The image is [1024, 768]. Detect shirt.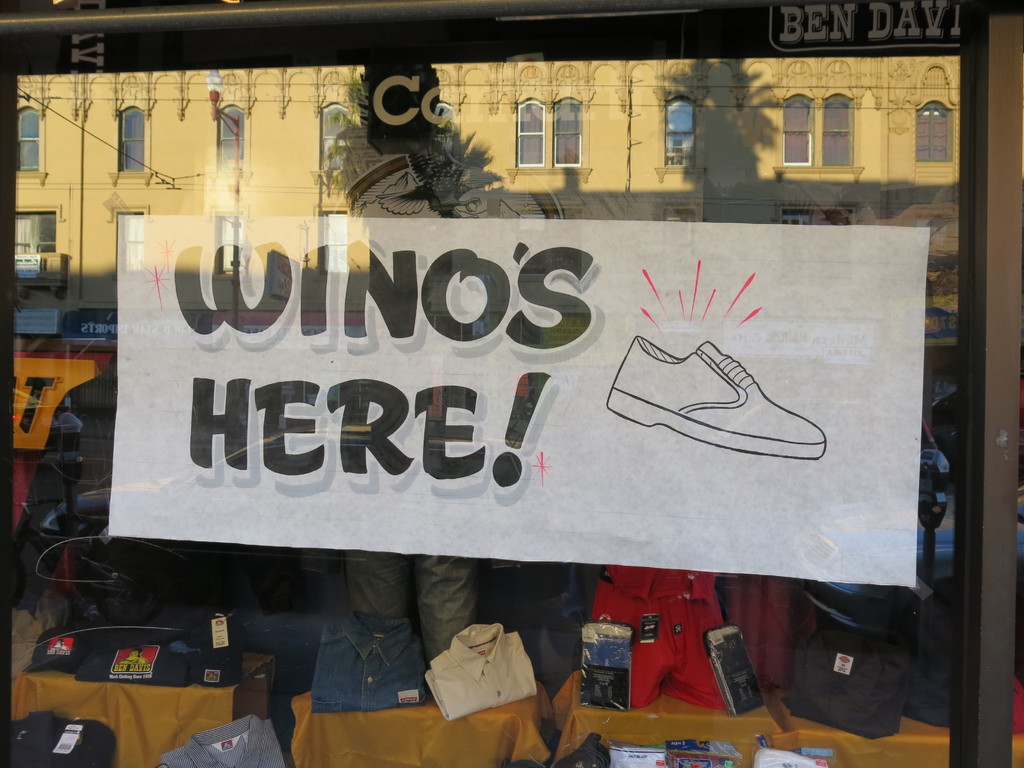
Detection: (x1=774, y1=627, x2=915, y2=741).
